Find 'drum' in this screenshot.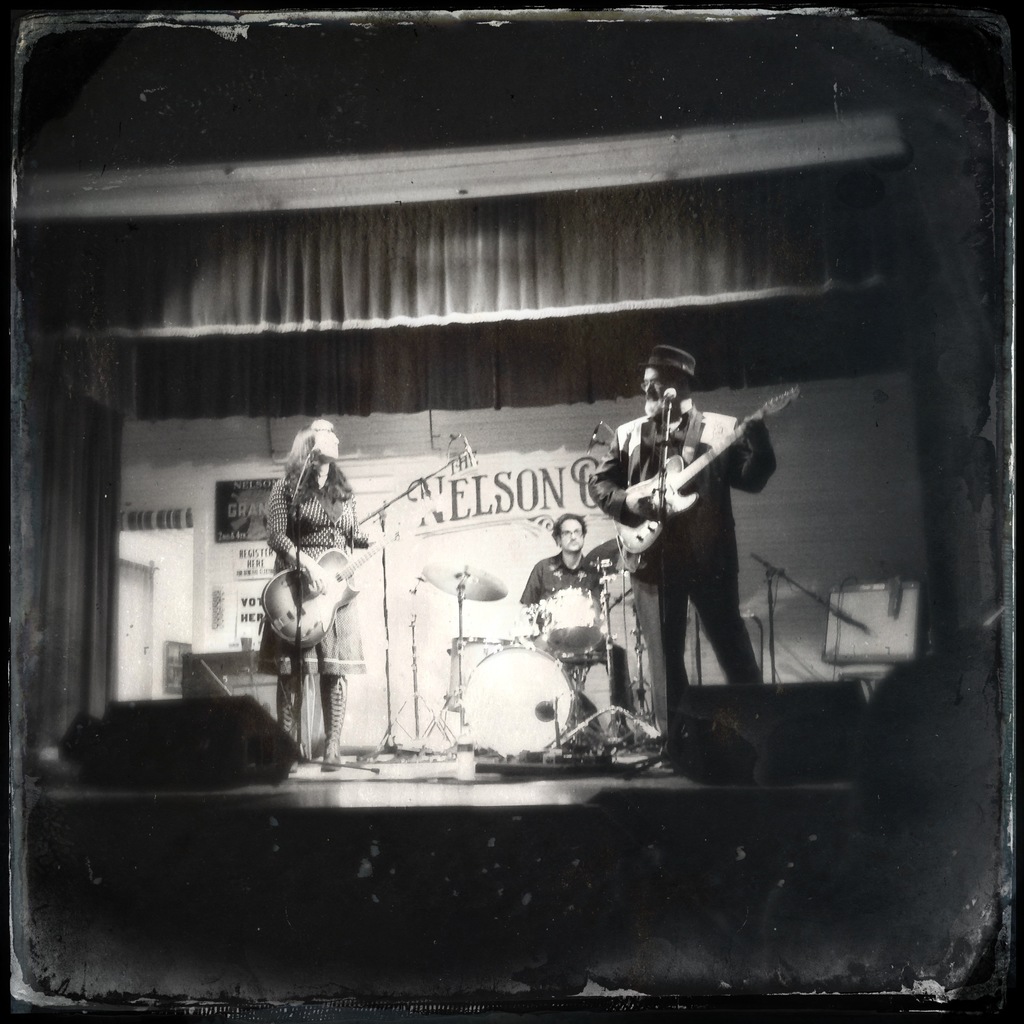
The bounding box for 'drum' is <box>539,589,614,671</box>.
